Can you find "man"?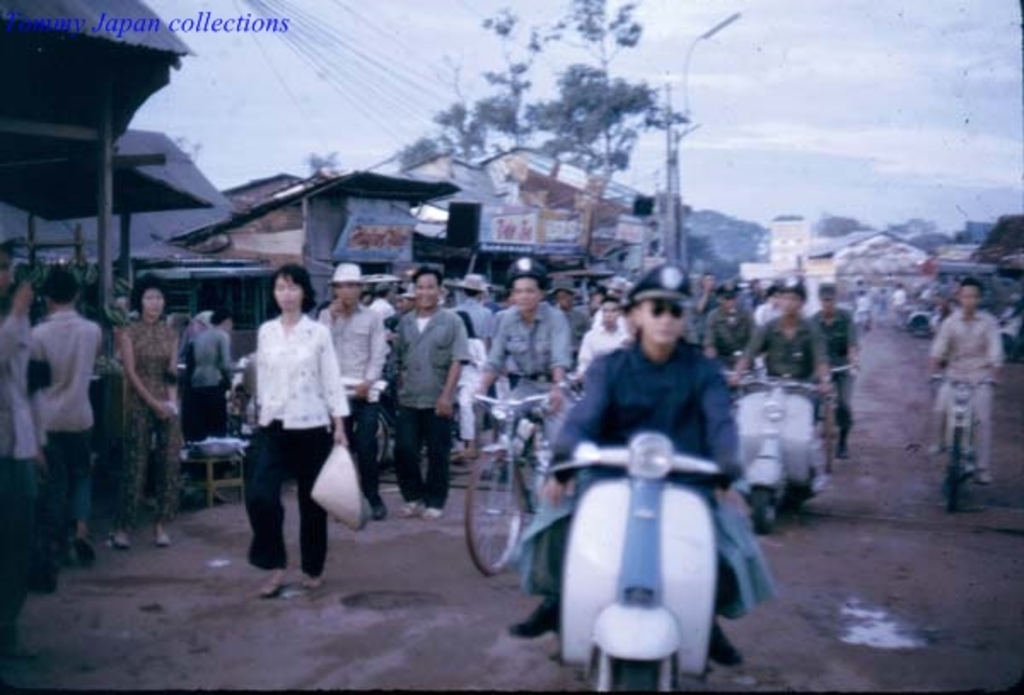
Yes, bounding box: [x1=512, y1=268, x2=744, y2=673].
